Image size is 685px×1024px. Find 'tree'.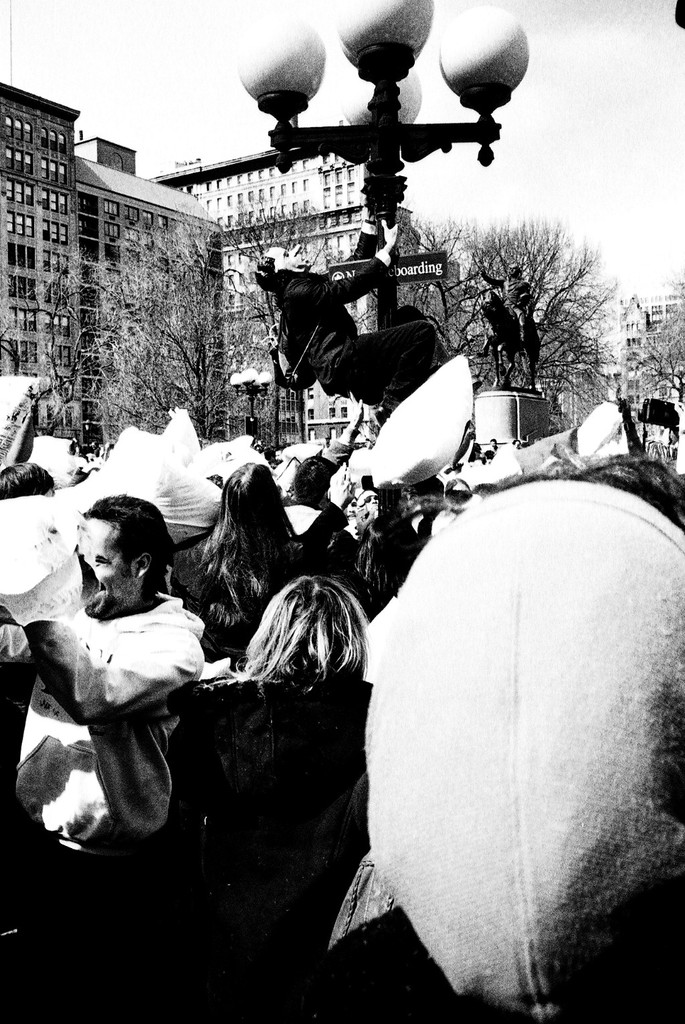
x1=40, y1=218, x2=272, y2=456.
